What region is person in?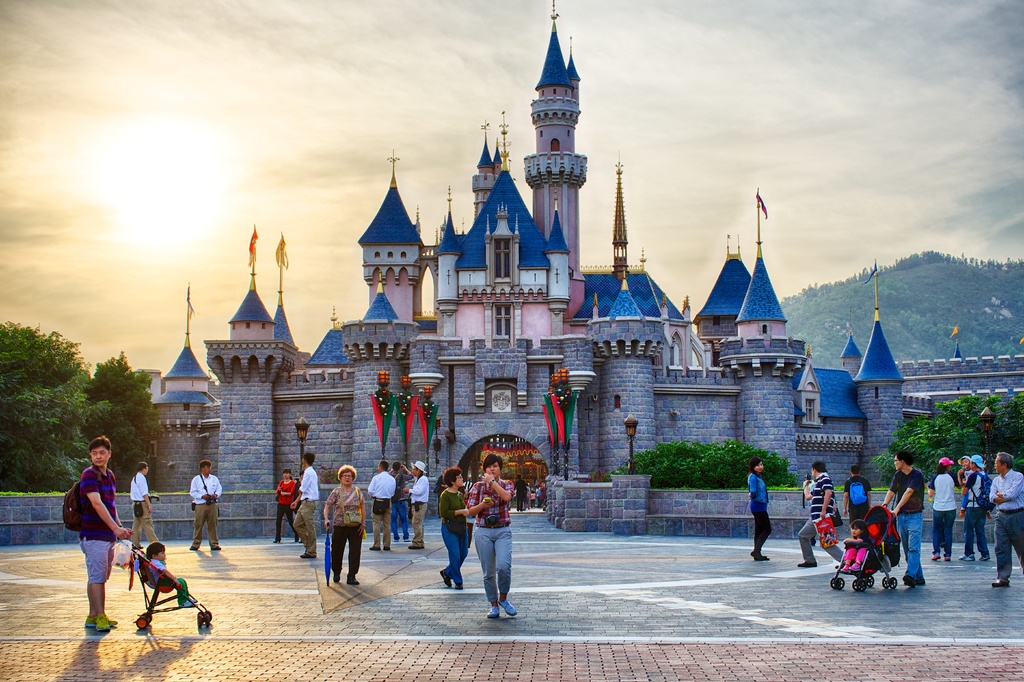
box=[189, 461, 223, 549].
